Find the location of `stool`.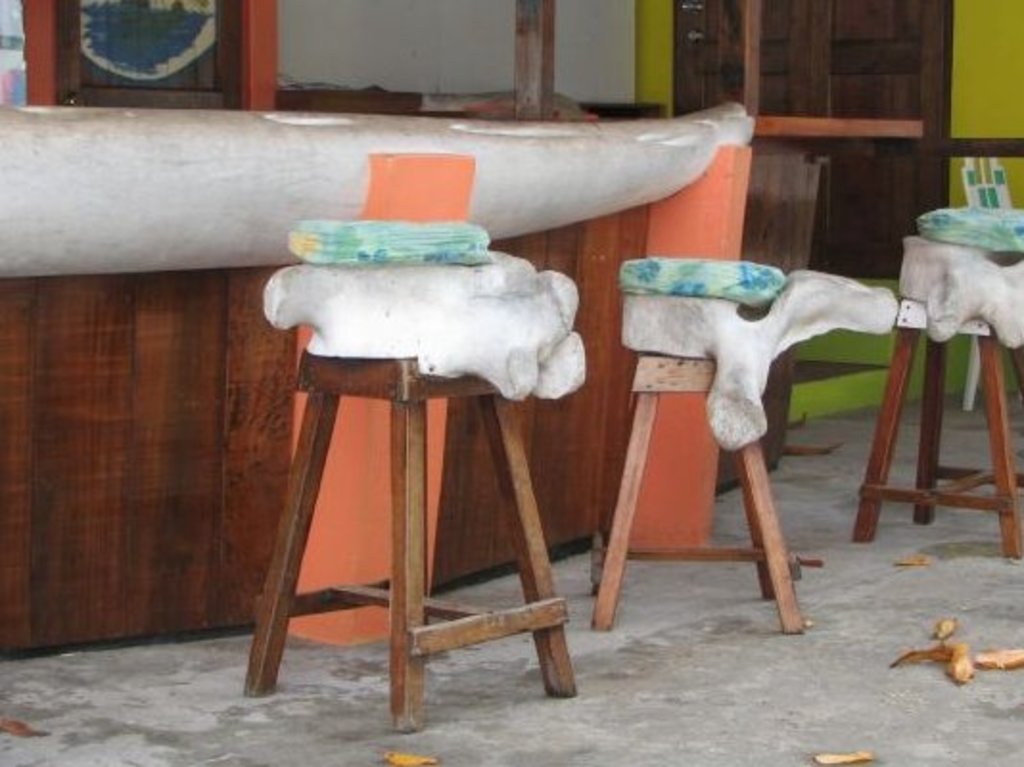
Location: region(859, 297, 1022, 558).
